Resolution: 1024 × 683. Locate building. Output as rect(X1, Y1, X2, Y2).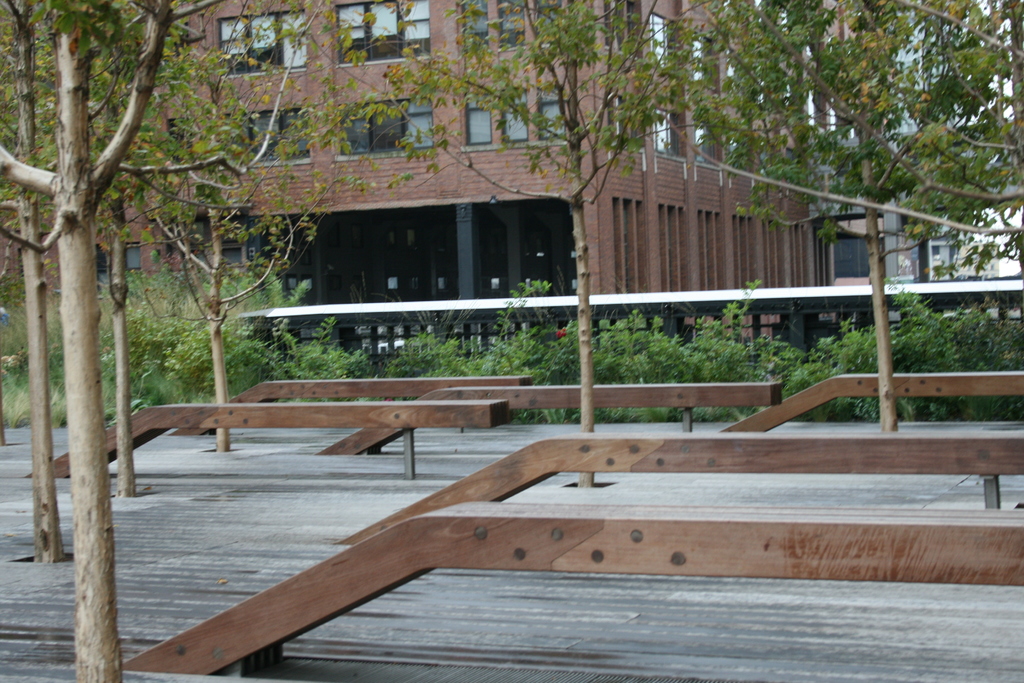
rect(0, 0, 837, 381).
